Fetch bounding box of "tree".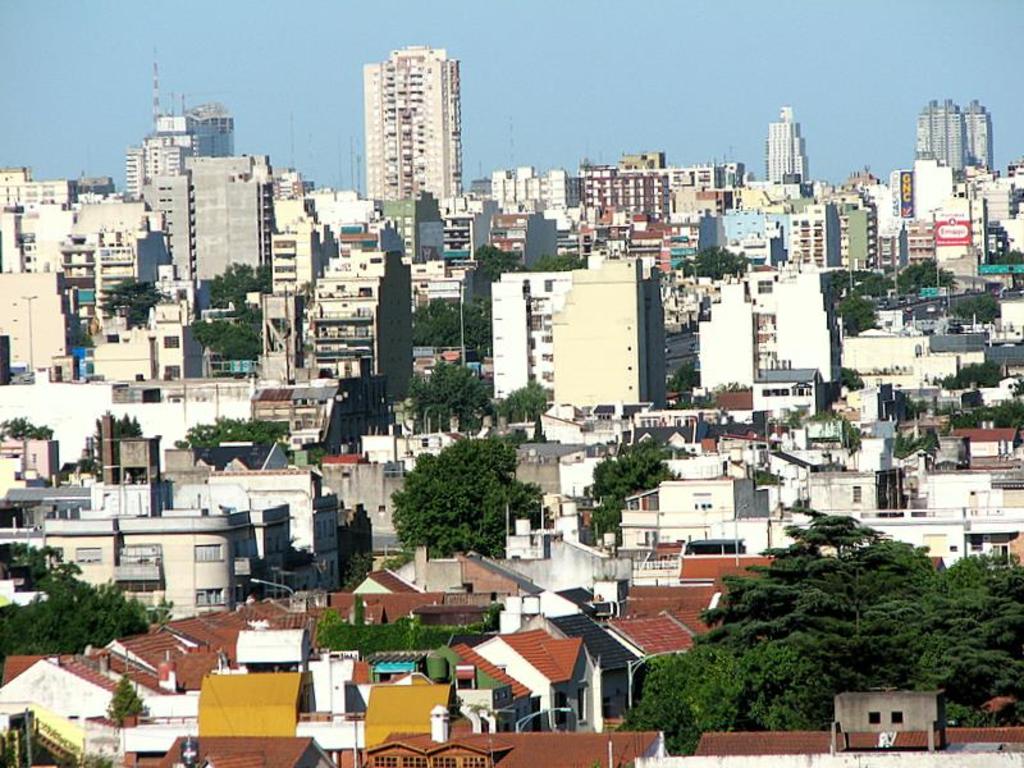
Bbox: select_region(385, 413, 526, 566).
